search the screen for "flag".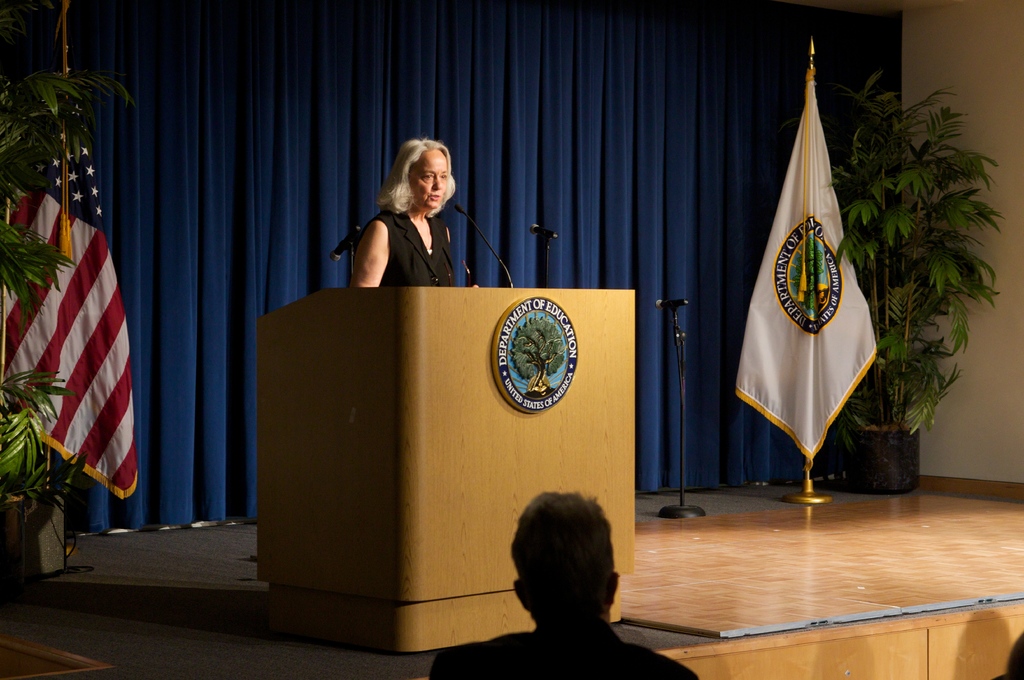
Found at box=[731, 65, 882, 462].
